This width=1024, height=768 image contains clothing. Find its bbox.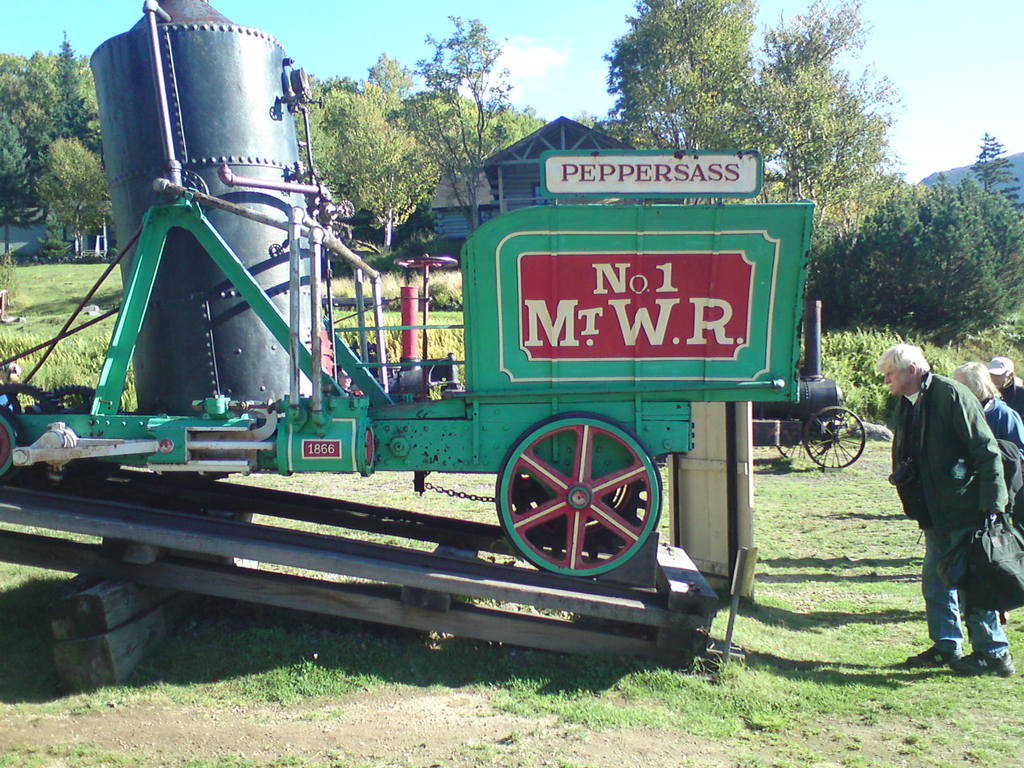
bbox=(997, 377, 1023, 422).
